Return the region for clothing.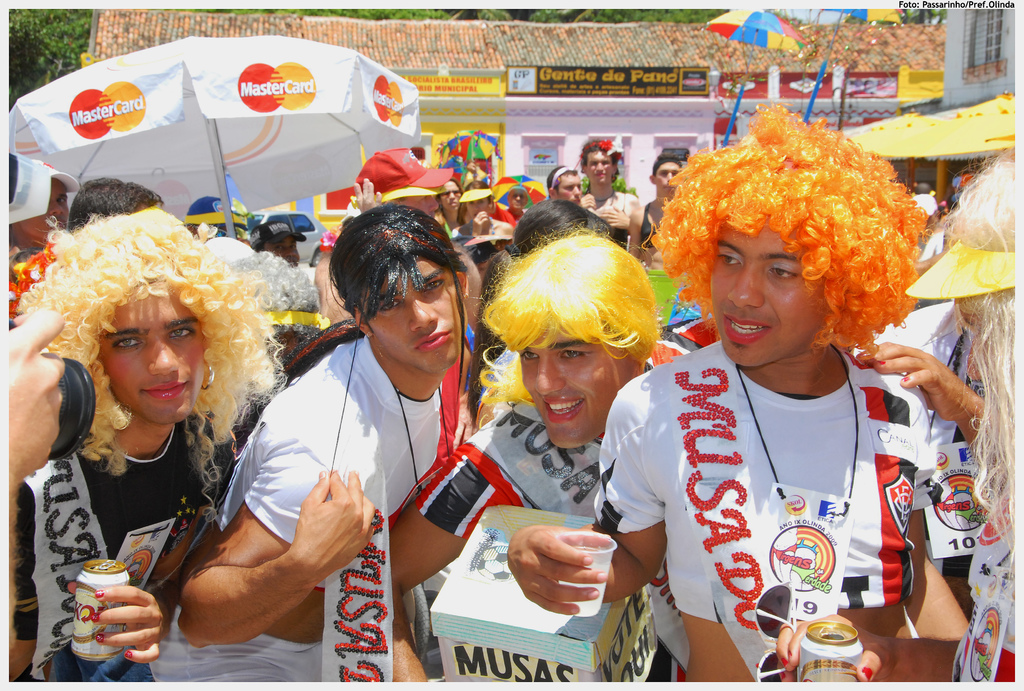
x1=0, y1=392, x2=273, y2=690.
